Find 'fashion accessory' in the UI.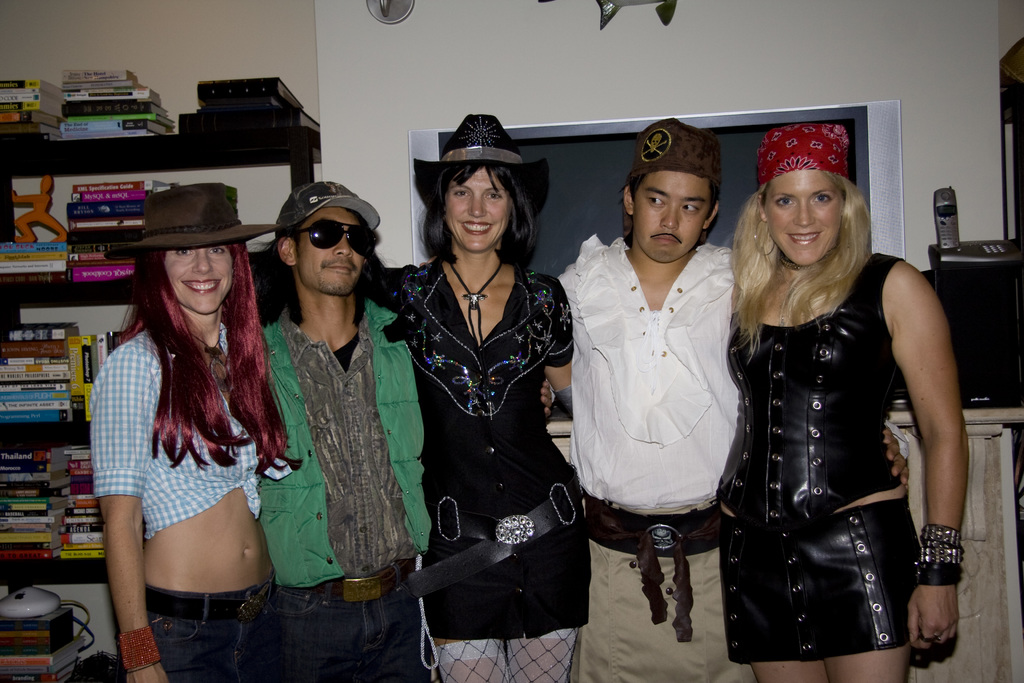
UI element at crop(127, 188, 257, 259).
